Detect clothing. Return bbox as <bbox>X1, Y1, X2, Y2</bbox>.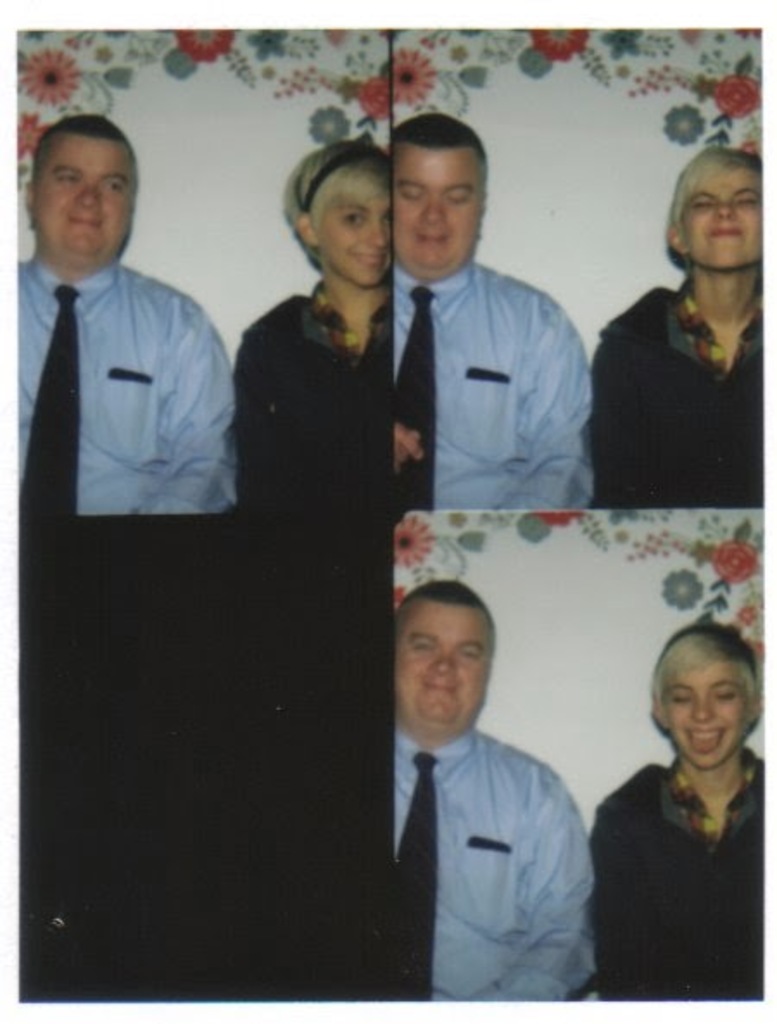
<bbox>0, 243, 242, 513</bbox>.
